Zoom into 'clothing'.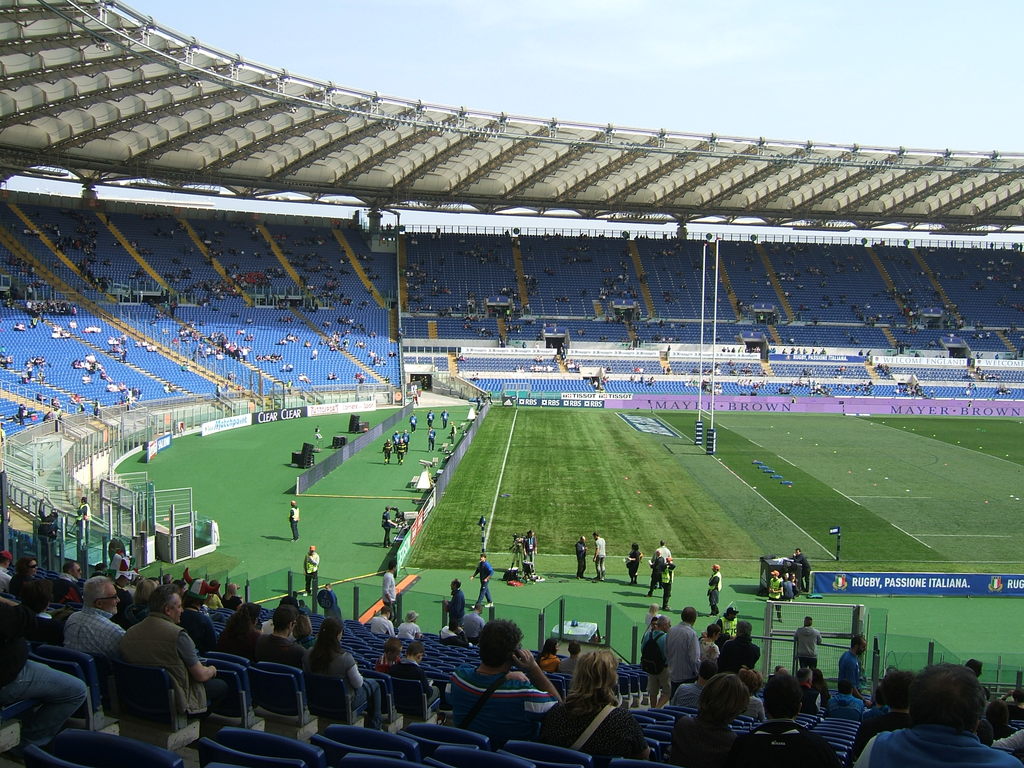
Zoom target: 742 715 840 767.
